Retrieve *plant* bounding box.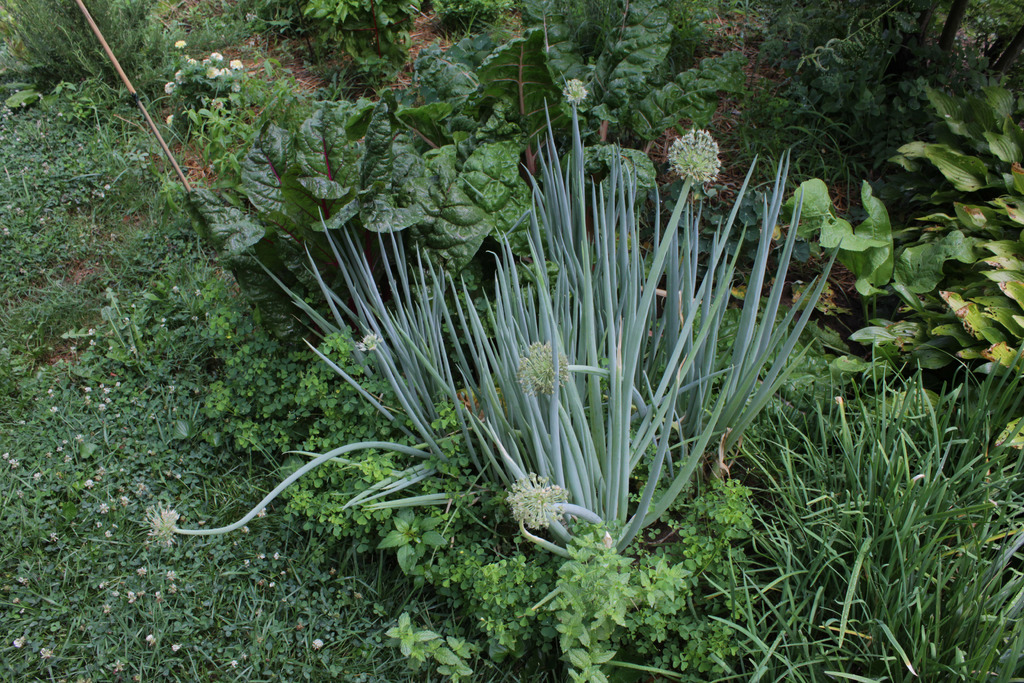
Bounding box: 145, 89, 831, 572.
